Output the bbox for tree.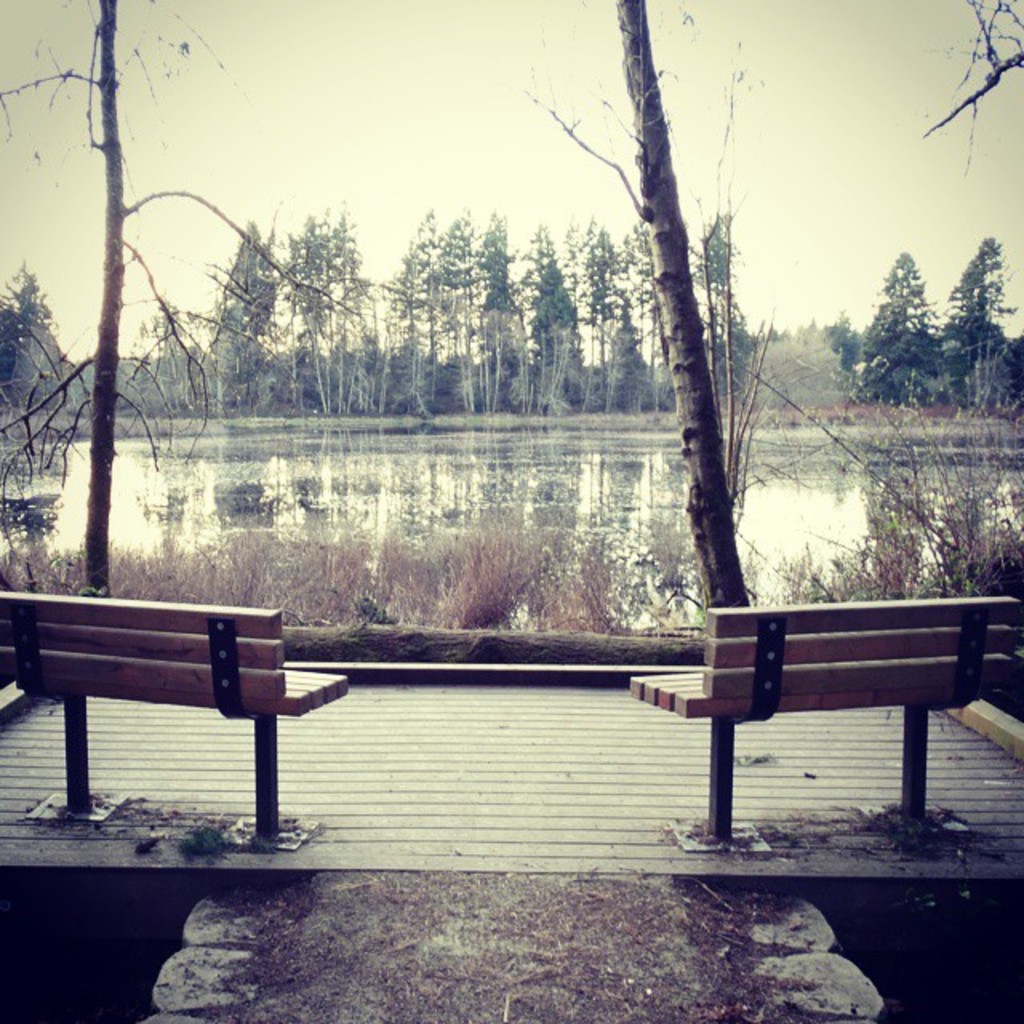
533,0,758,624.
